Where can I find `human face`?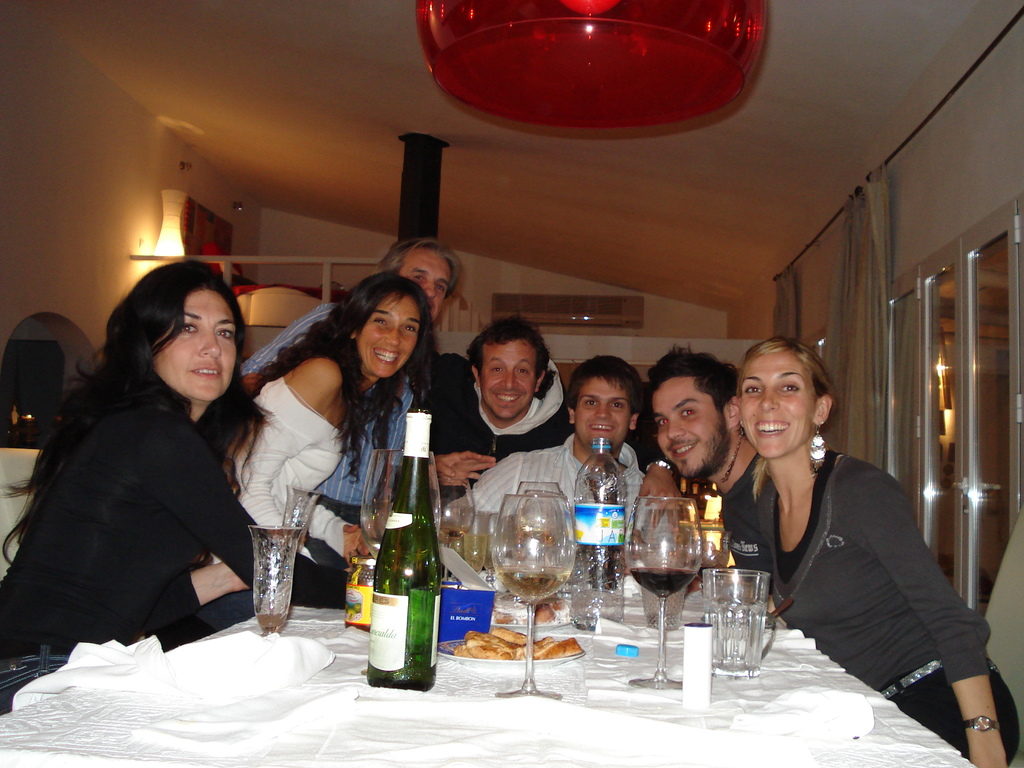
You can find it at rect(738, 344, 813, 463).
